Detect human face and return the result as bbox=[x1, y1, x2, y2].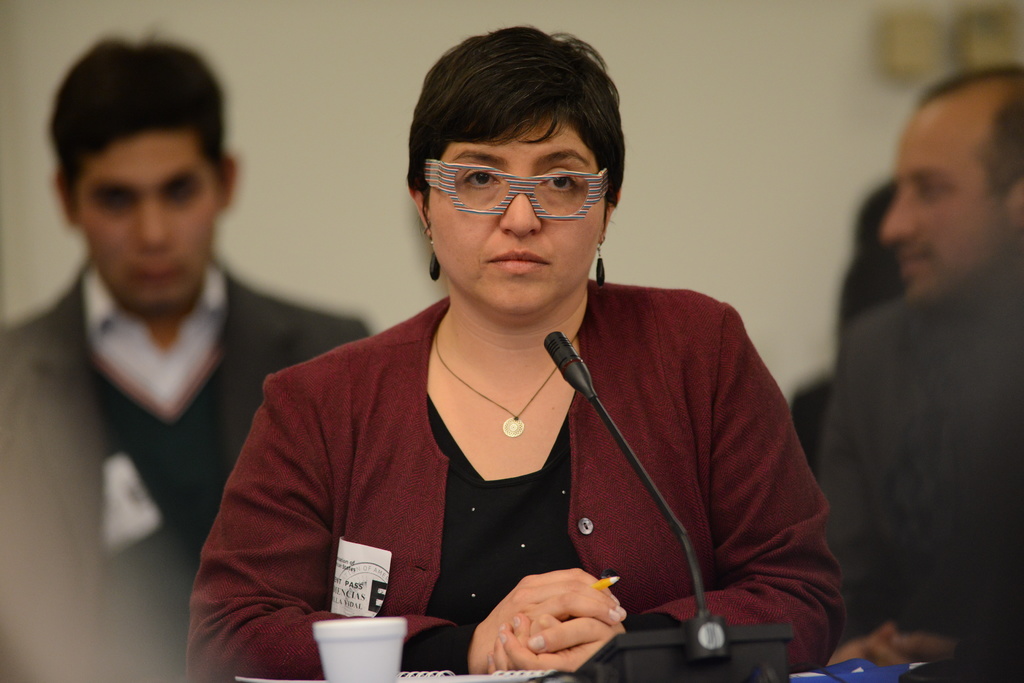
bbox=[426, 114, 604, 320].
